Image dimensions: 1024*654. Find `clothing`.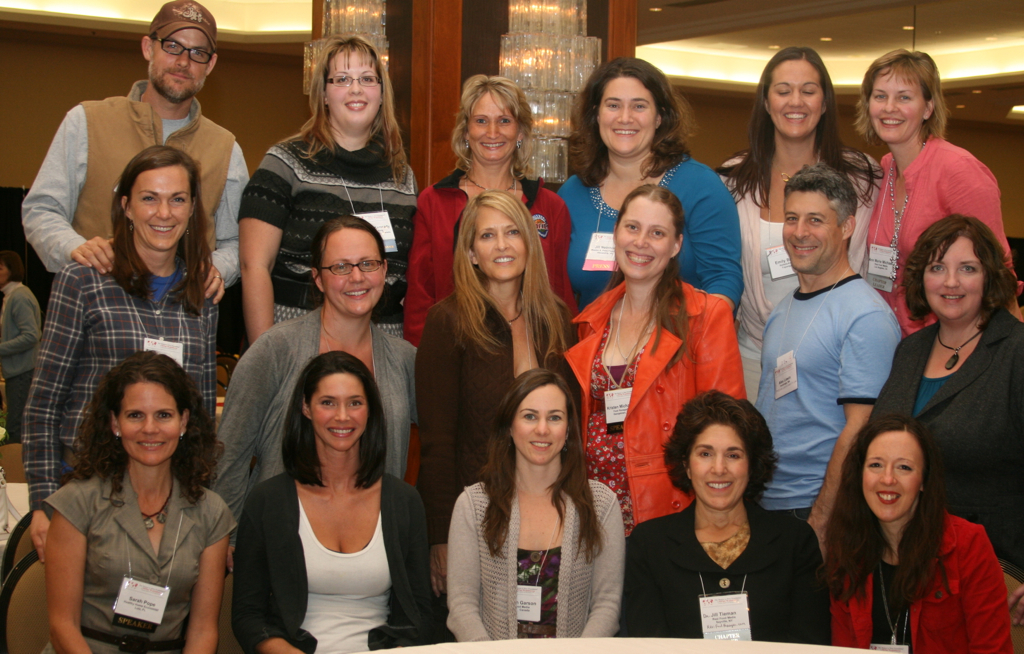
pyautogui.locateOnScreen(415, 284, 581, 546).
